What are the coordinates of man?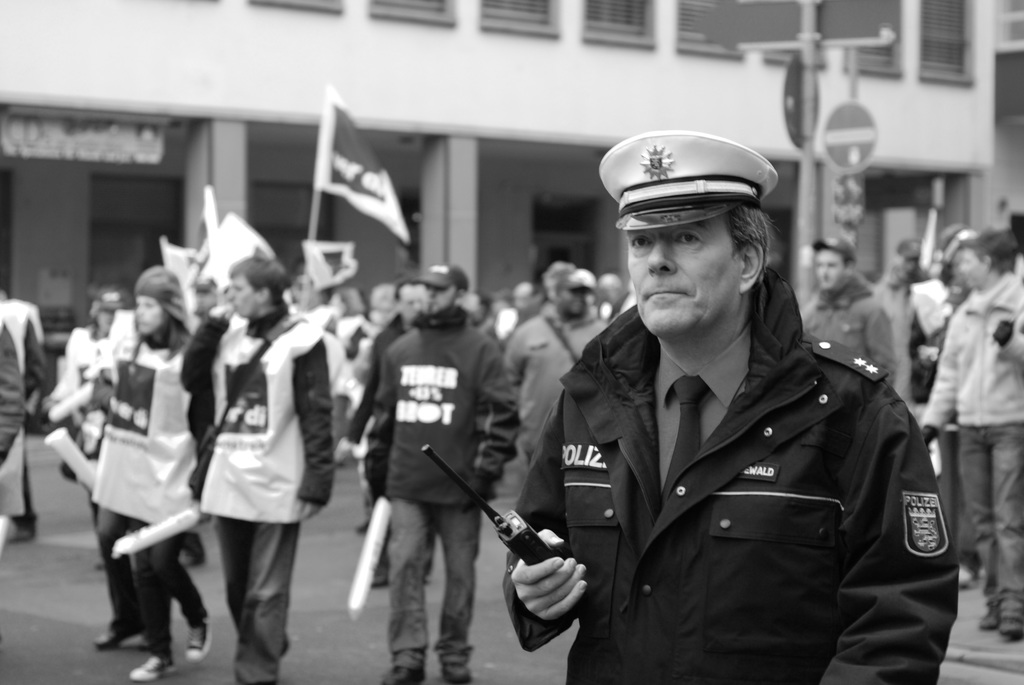
<region>917, 236, 1023, 636</region>.
